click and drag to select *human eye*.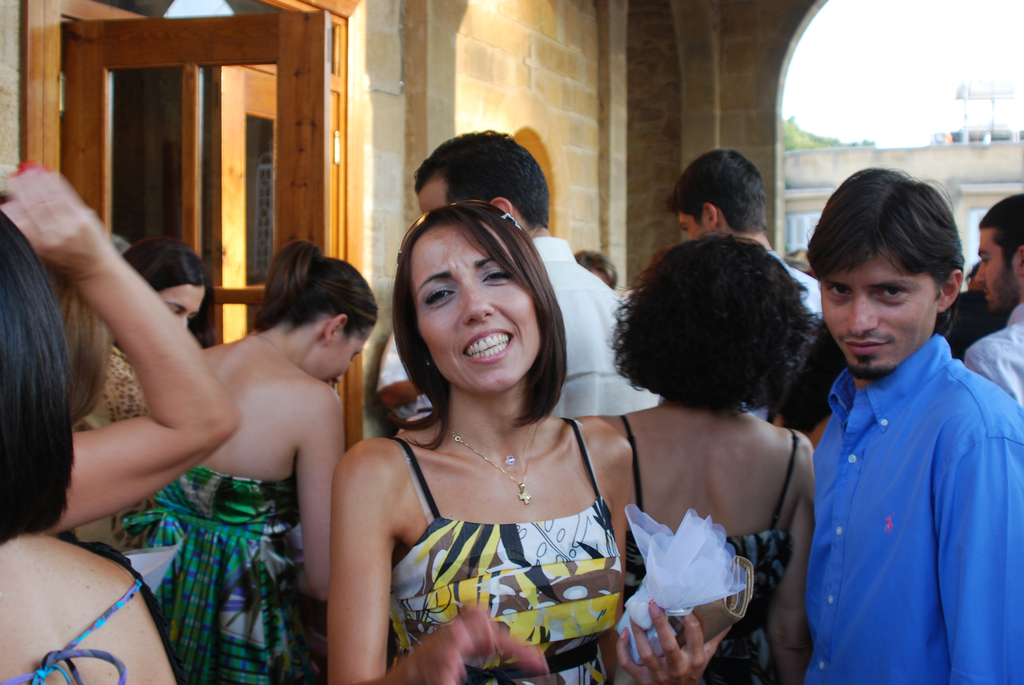
Selection: detection(828, 285, 856, 299).
